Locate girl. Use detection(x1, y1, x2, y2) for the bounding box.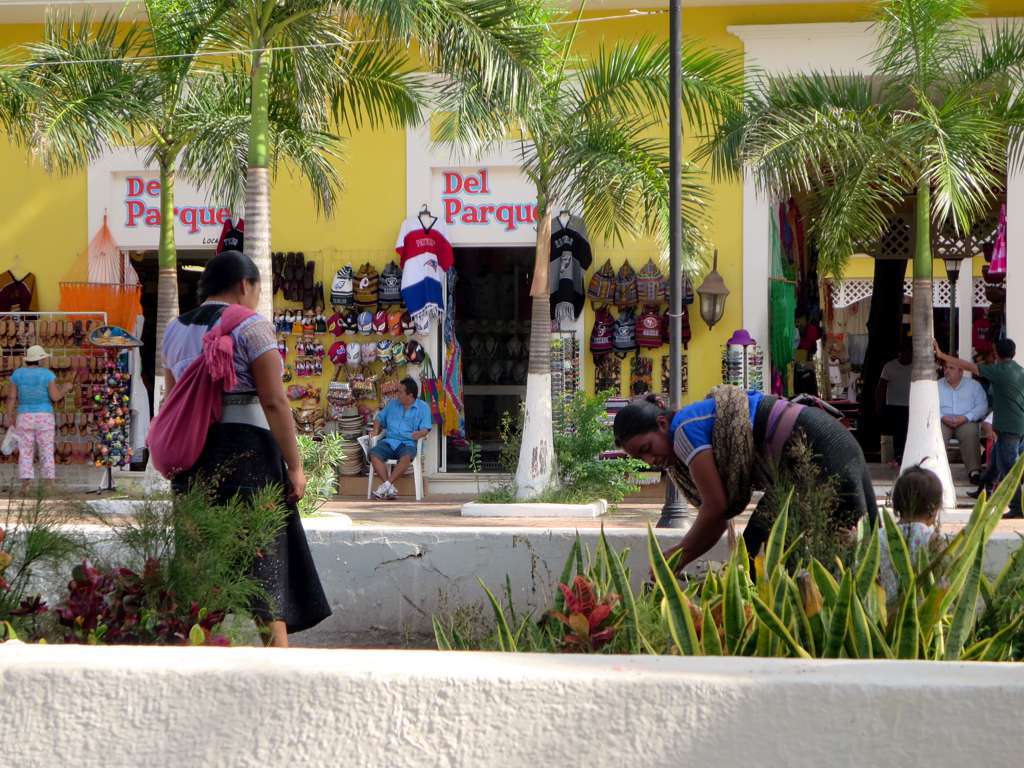
detection(3, 343, 76, 502).
